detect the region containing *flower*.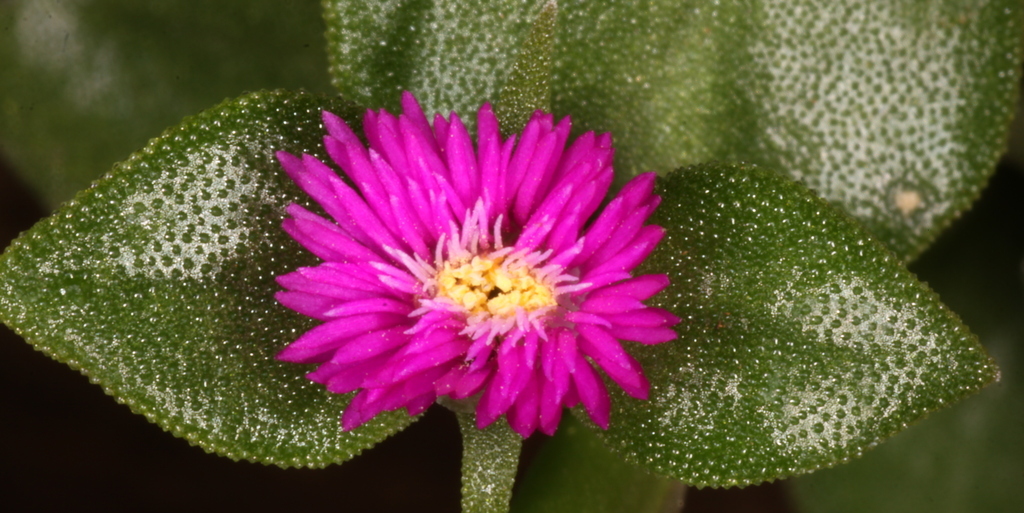
select_region(254, 109, 677, 457).
